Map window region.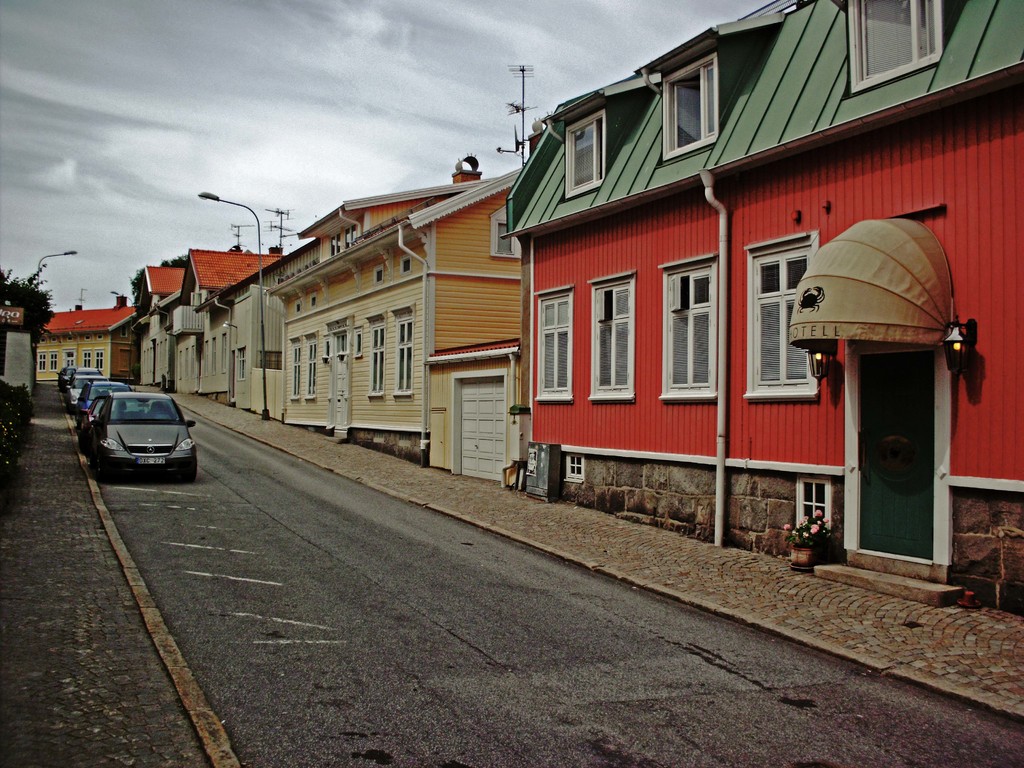
Mapped to [564, 107, 604, 195].
